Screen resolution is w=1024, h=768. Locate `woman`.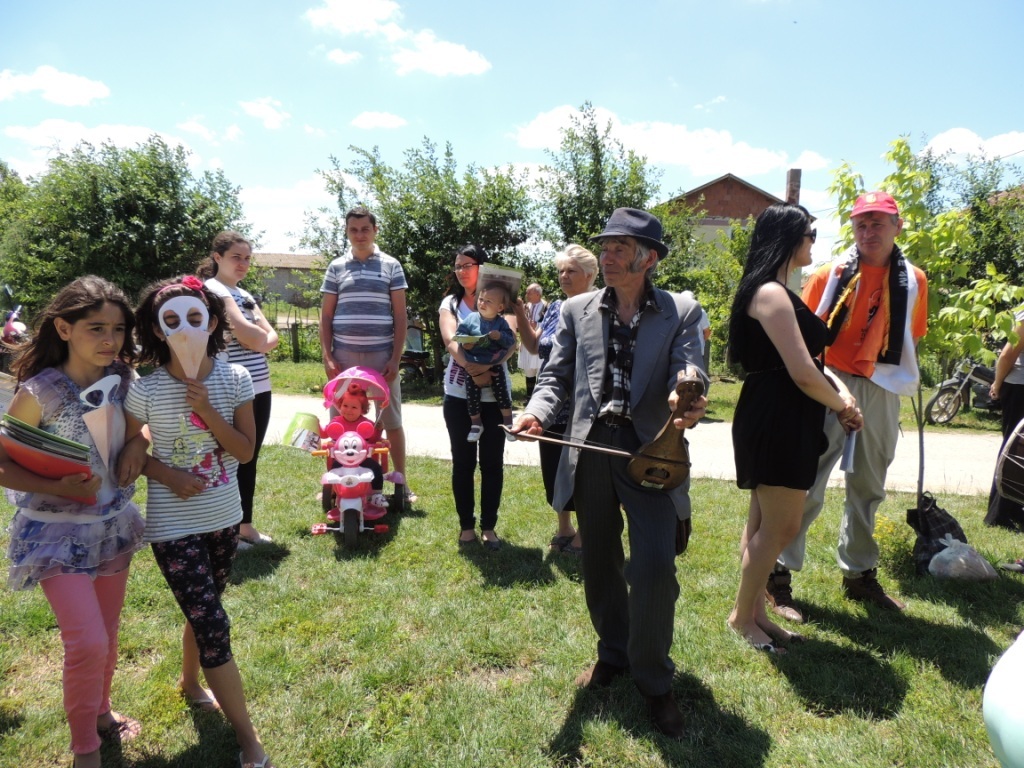
detection(726, 199, 864, 640).
